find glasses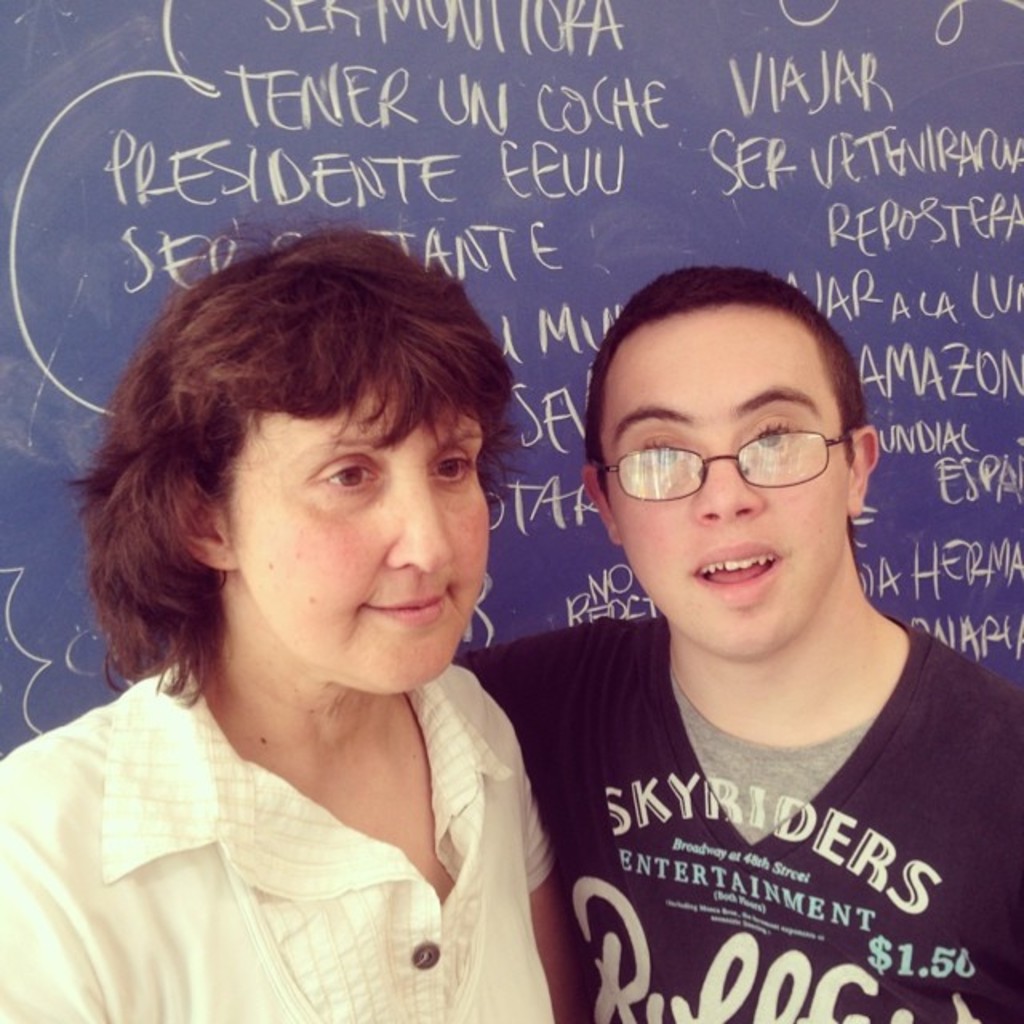
bbox(611, 418, 874, 518)
